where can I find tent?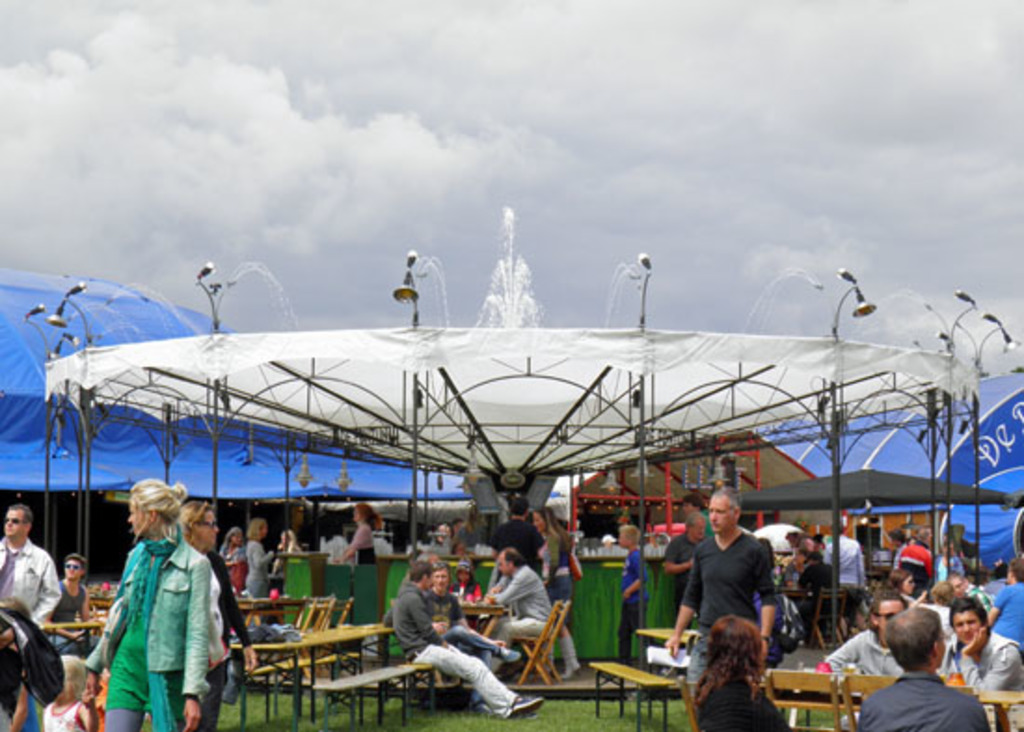
You can find it at box(773, 365, 1022, 516).
